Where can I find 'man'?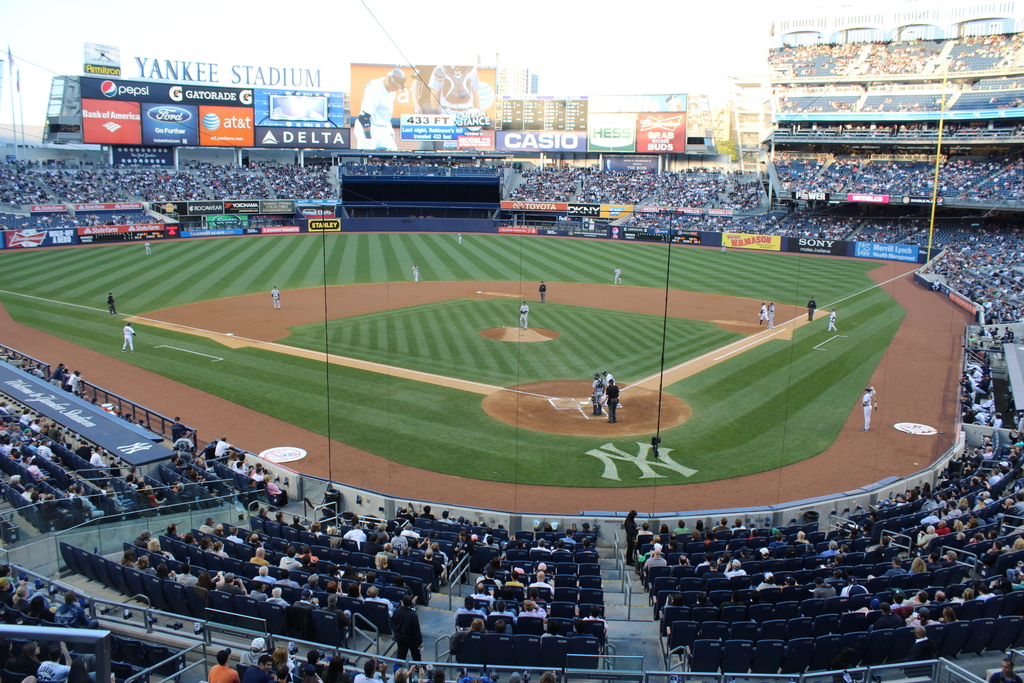
You can find it at <bbox>271, 287, 283, 310</bbox>.
